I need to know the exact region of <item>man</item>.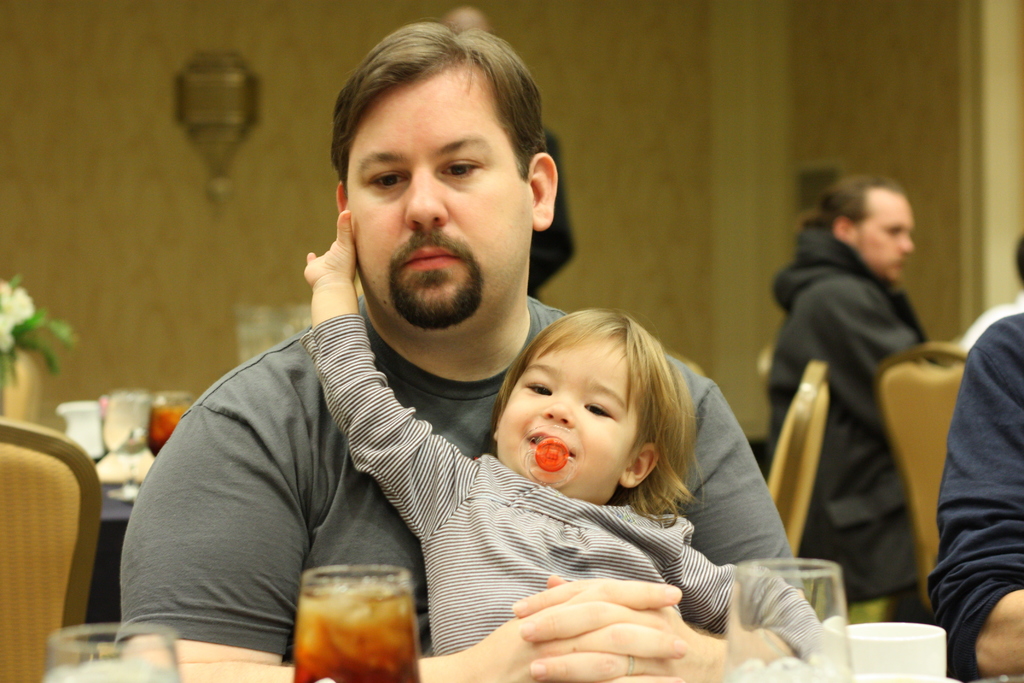
Region: 929:311:1023:679.
